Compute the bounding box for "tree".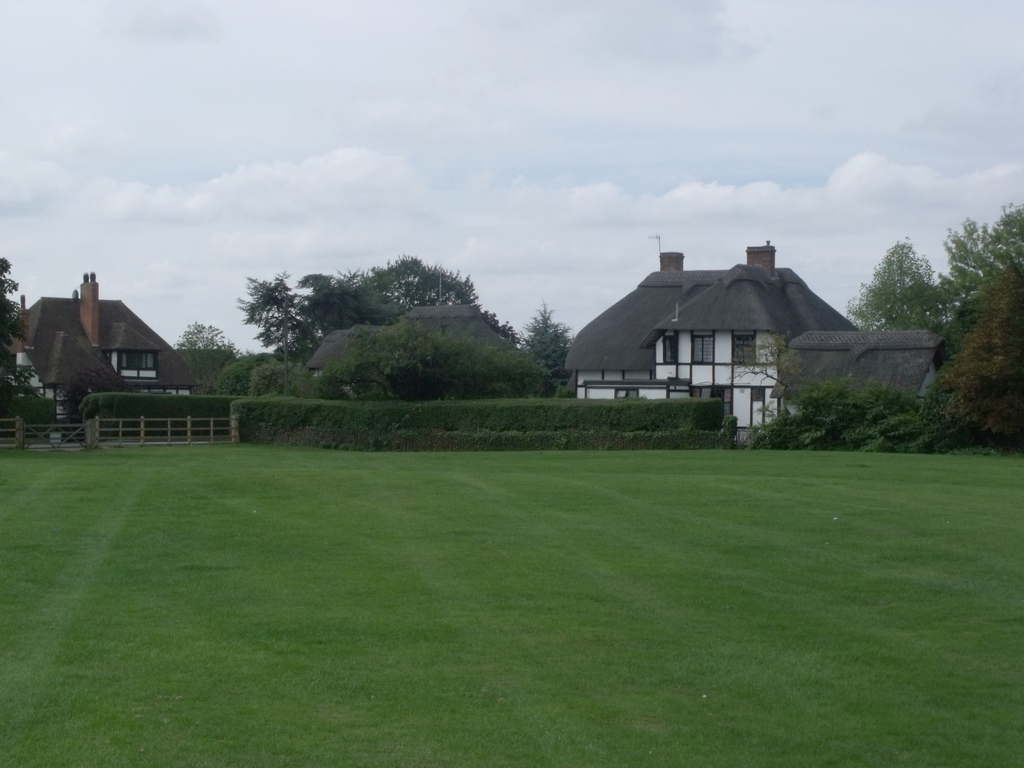
pyautogui.locateOnScreen(317, 319, 550, 401).
